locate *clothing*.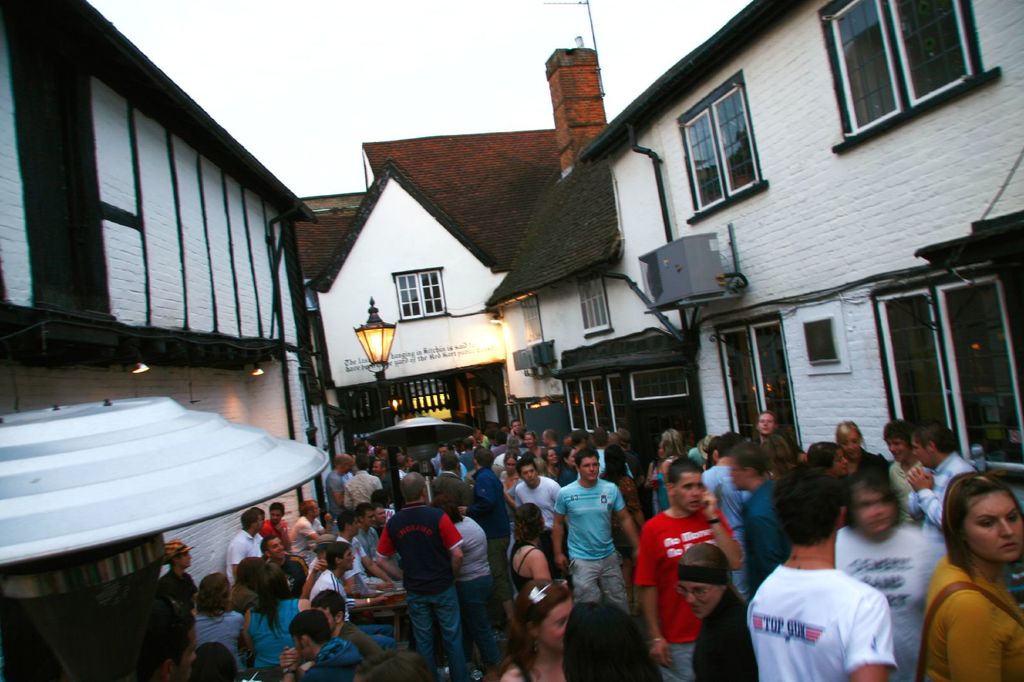
Bounding box: box(303, 640, 364, 681).
